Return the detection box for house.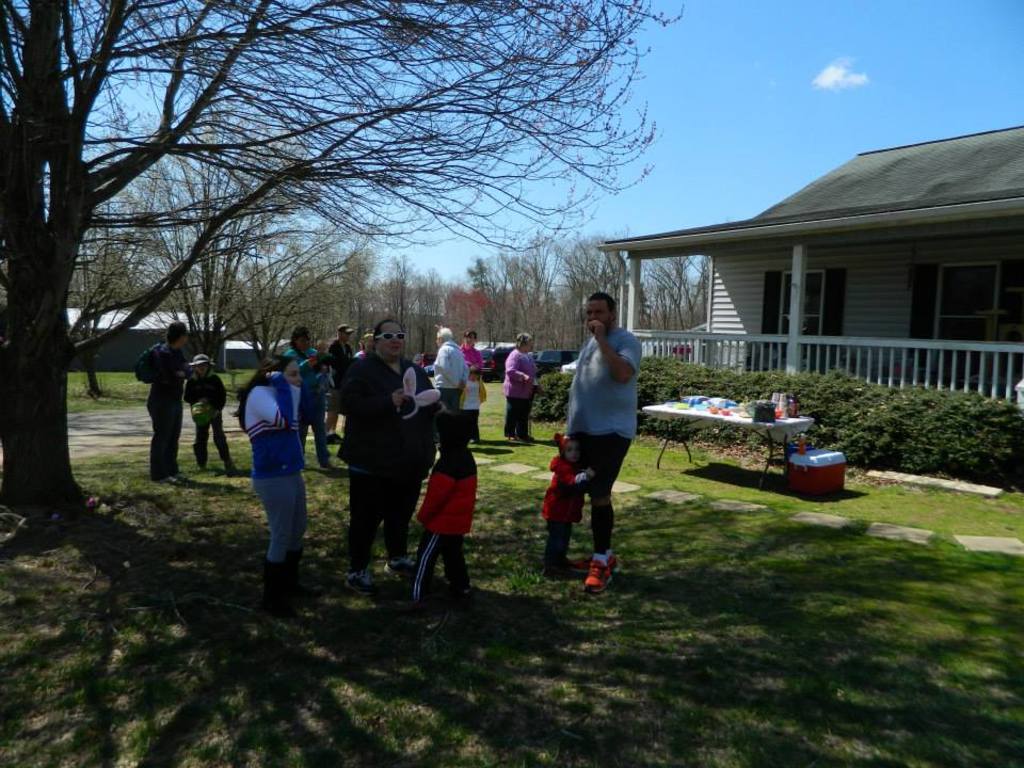
bbox(594, 125, 1023, 422).
